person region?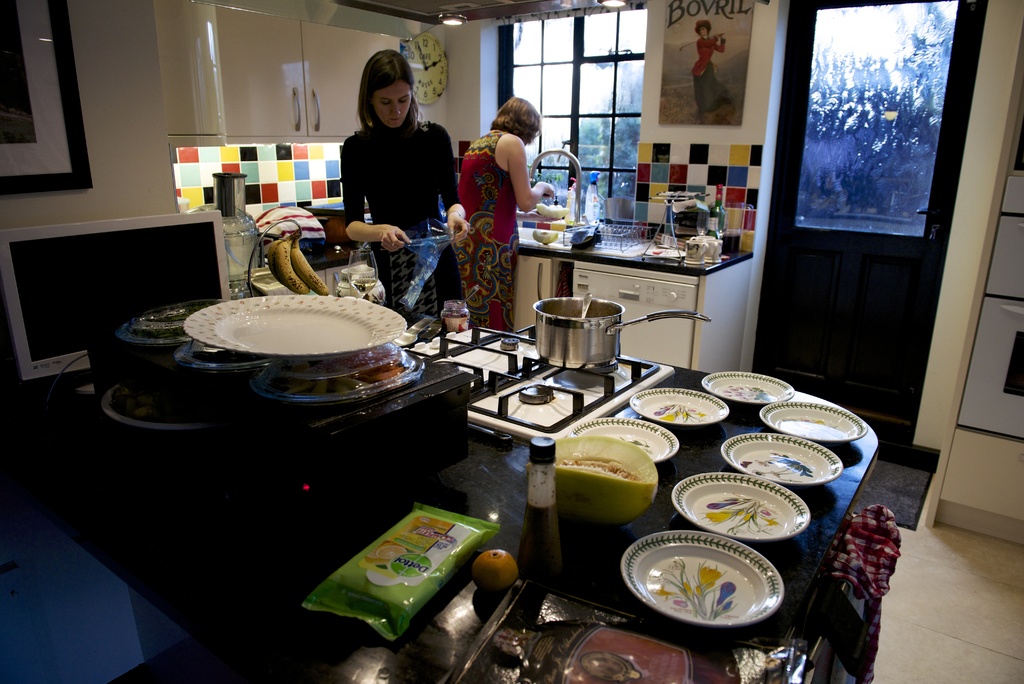
box=[339, 46, 474, 322]
